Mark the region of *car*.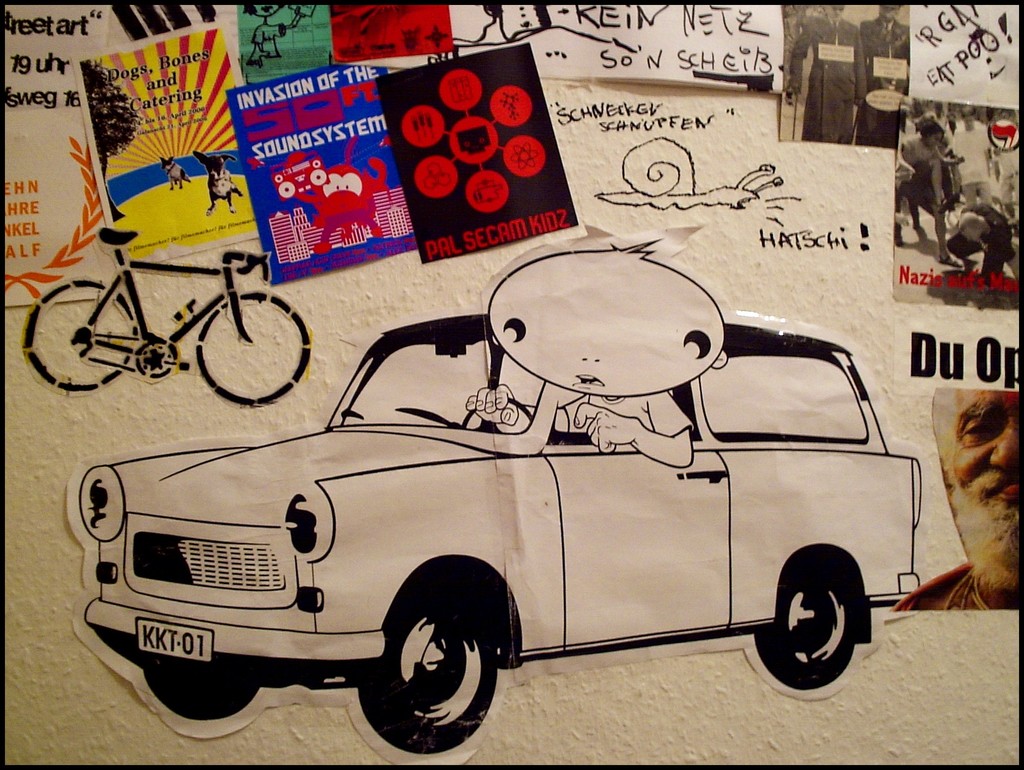
Region: x1=65, y1=309, x2=918, y2=764.
